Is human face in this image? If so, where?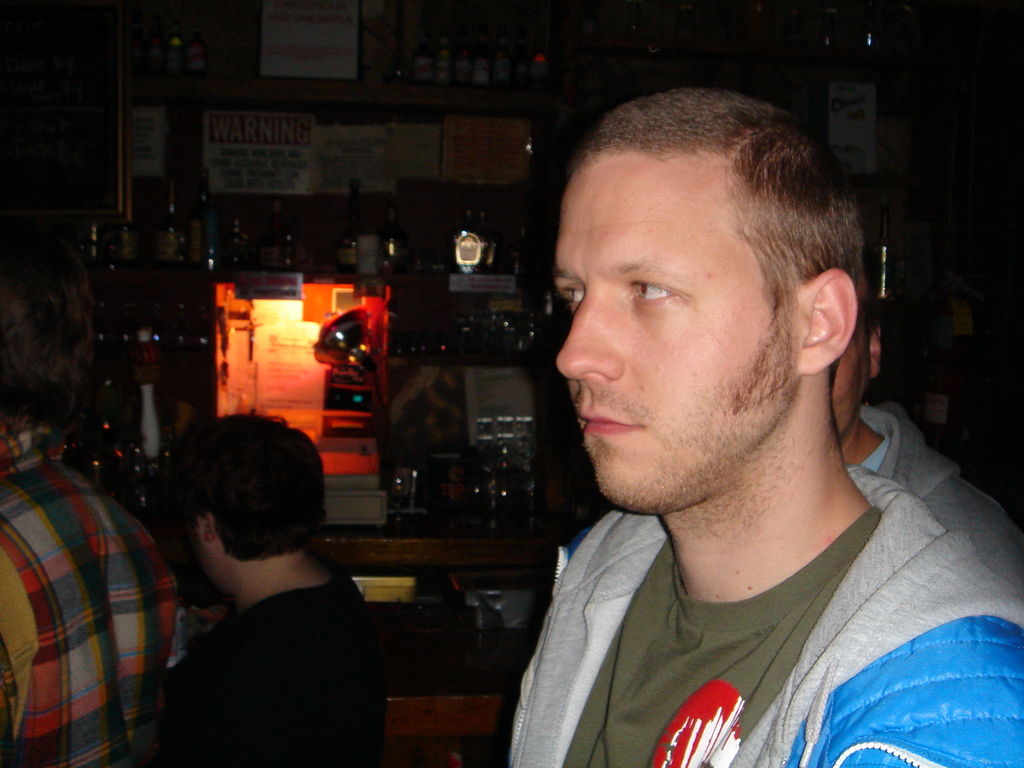
Yes, at box(554, 157, 799, 515).
